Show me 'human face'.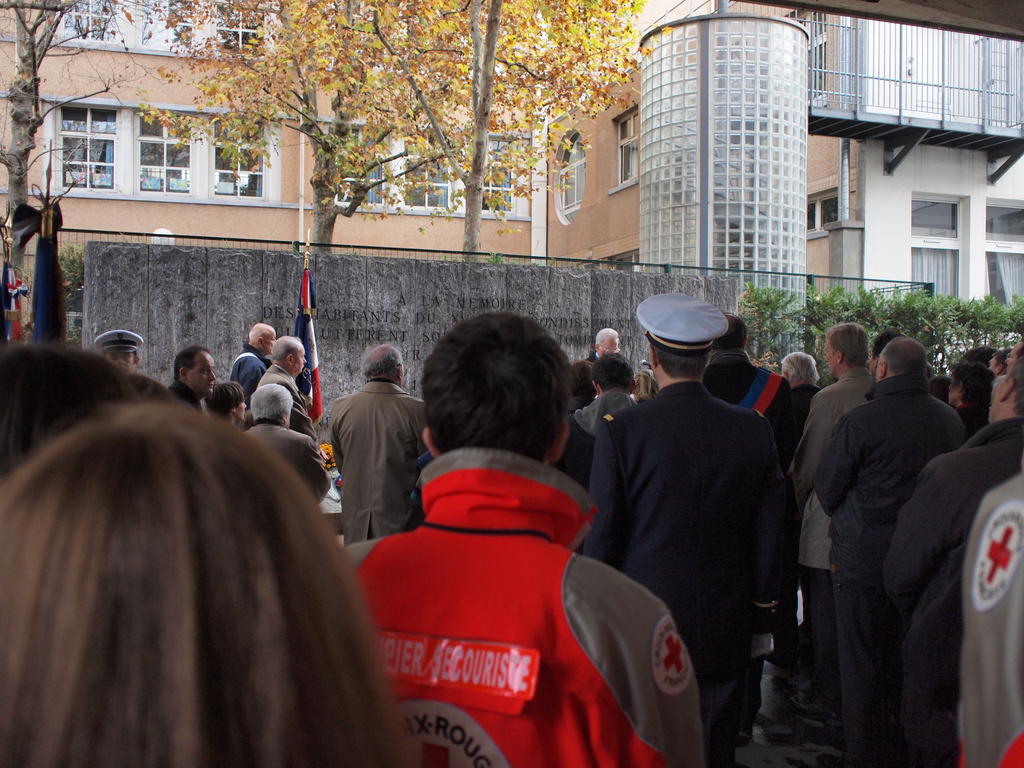
'human face' is here: (991, 373, 1009, 420).
